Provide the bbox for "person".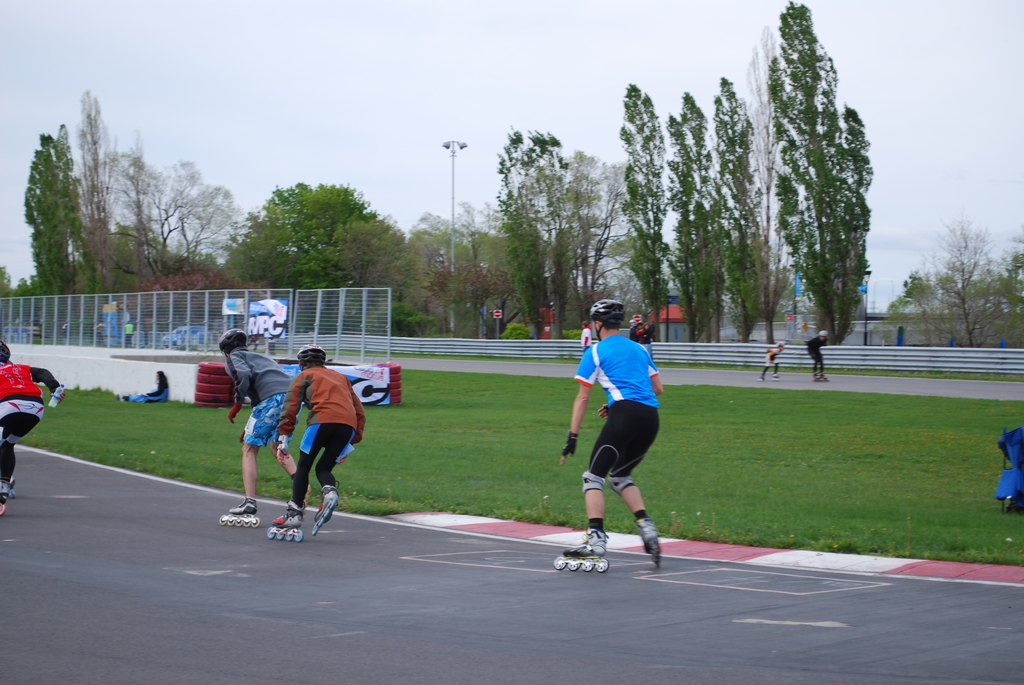
{"x1": 268, "y1": 347, "x2": 355, "y2": 542}.
